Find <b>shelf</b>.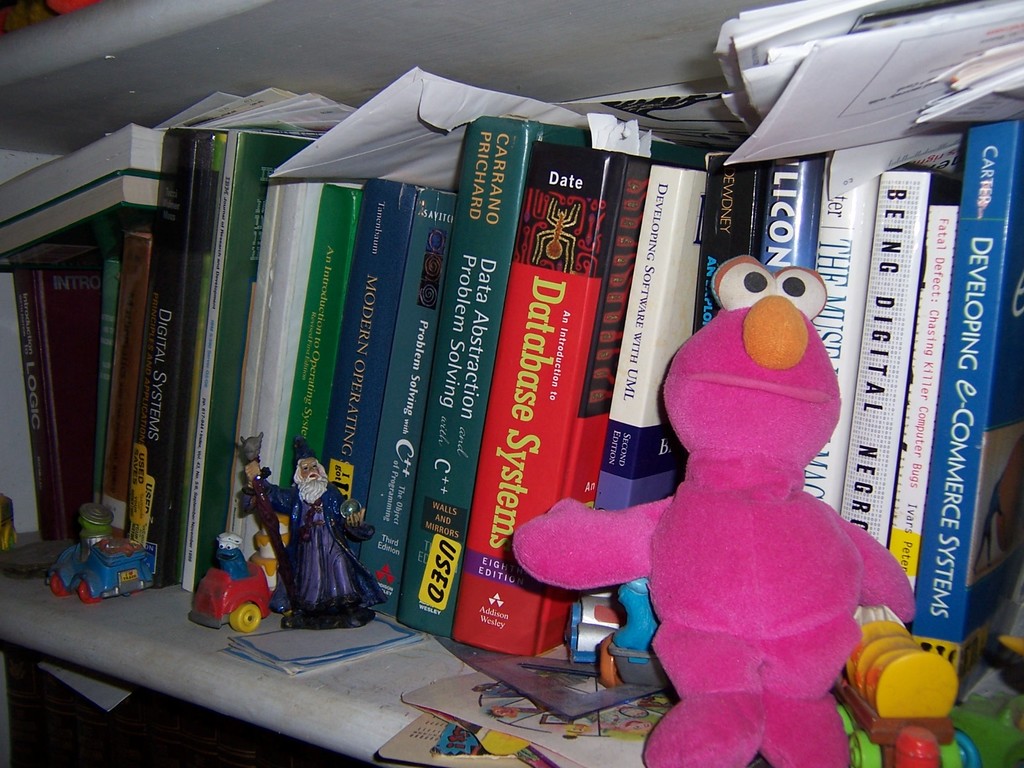
locate(2, 0, 1021, 767).
